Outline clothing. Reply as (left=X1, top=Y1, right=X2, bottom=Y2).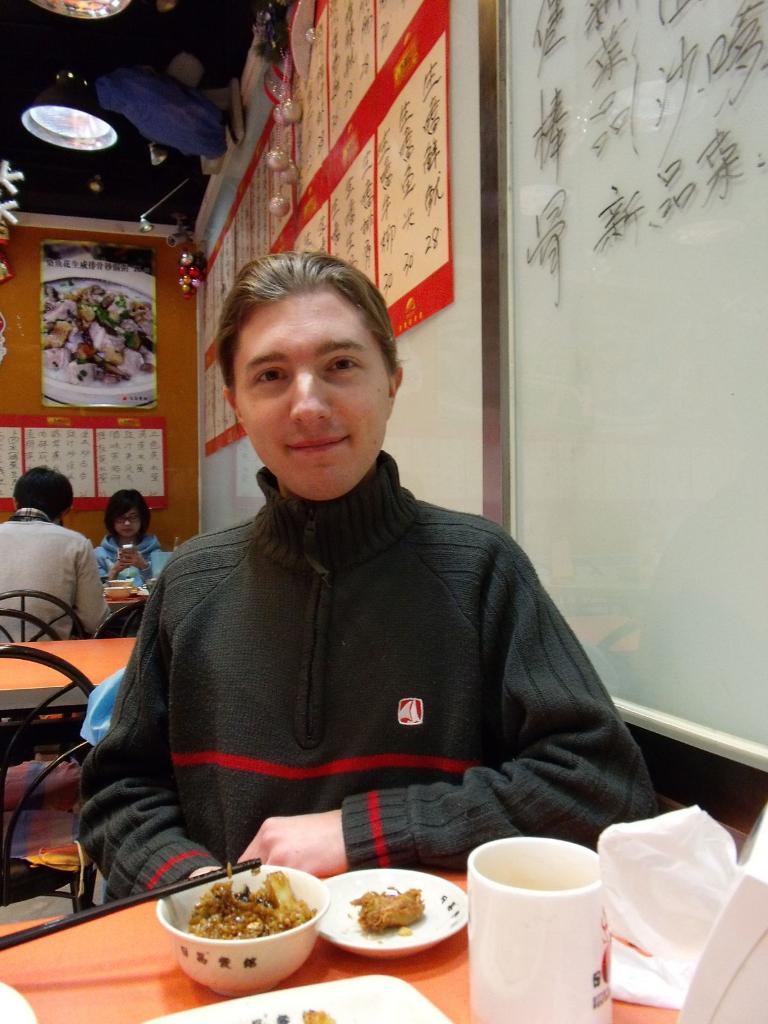
(left=91, top=522, right=170, bottom=600).
